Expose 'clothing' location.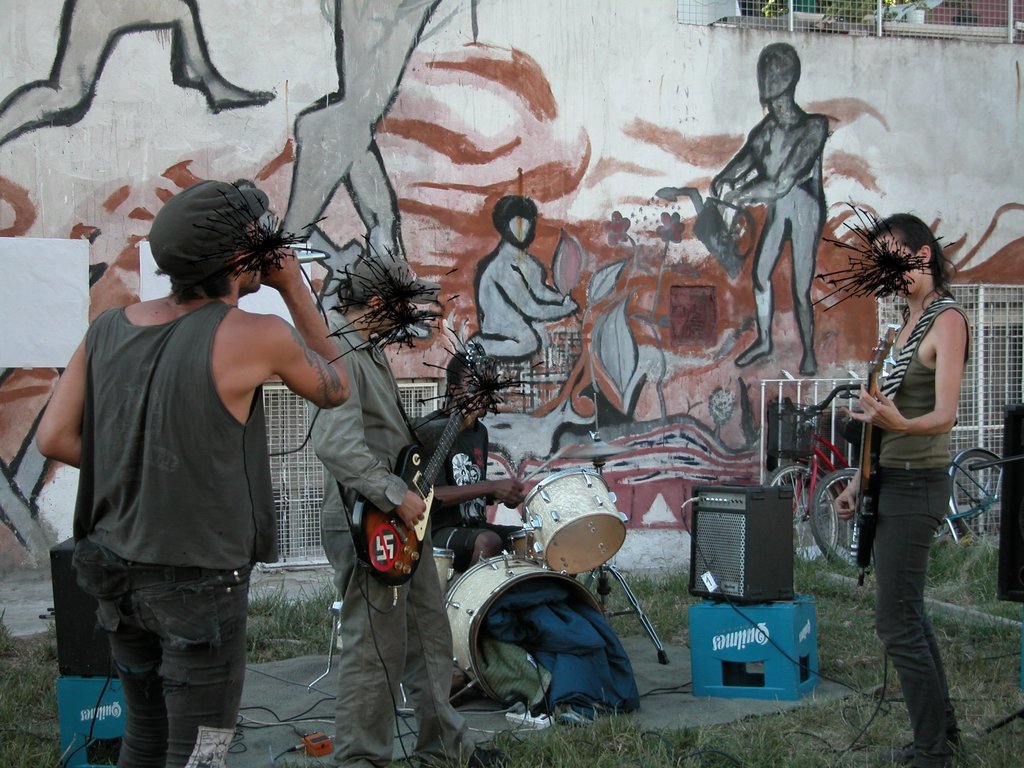
Exposed at locate(832, 234, 975, 691).
